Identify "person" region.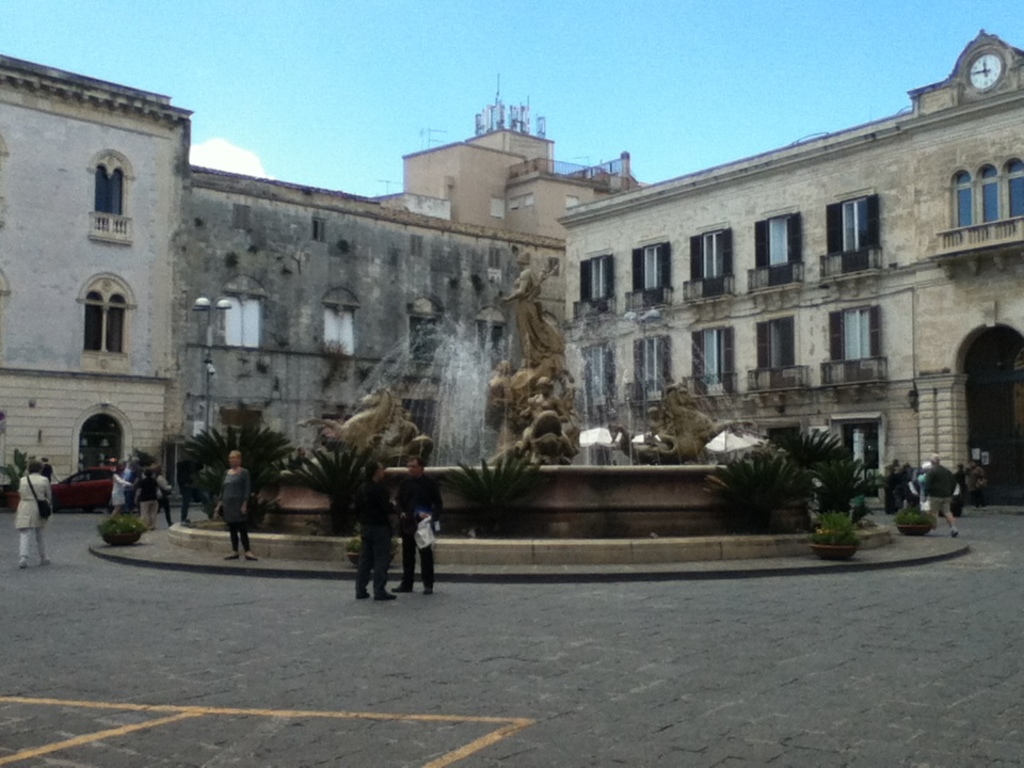
Region: x1=215 y1=453 x2=250 y2=573.
